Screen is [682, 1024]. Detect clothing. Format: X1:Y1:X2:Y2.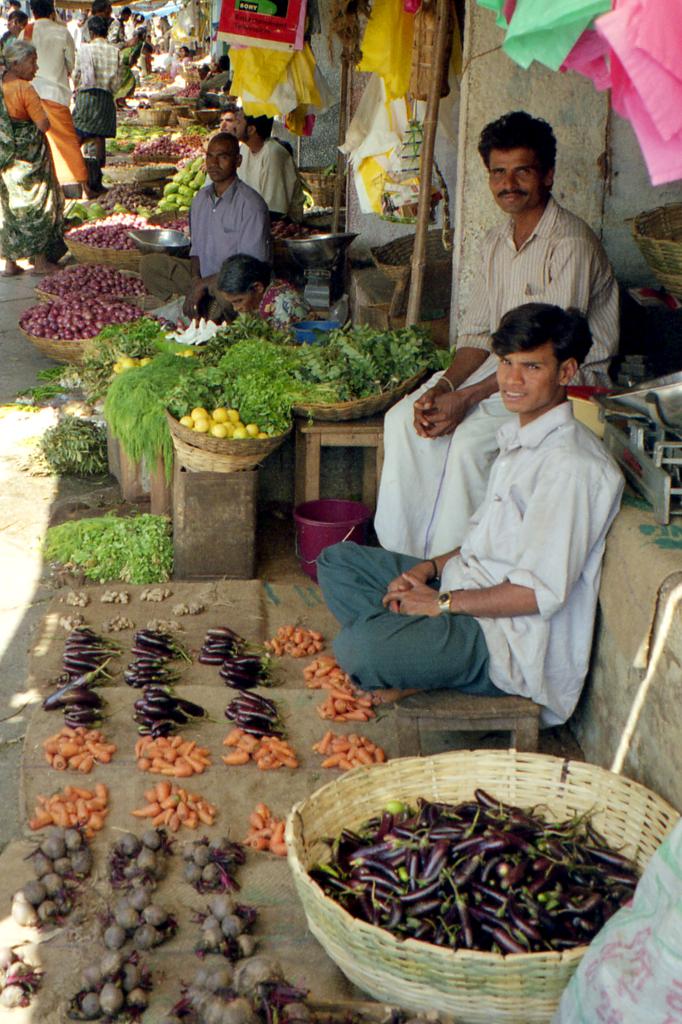
0:67:84:270.
